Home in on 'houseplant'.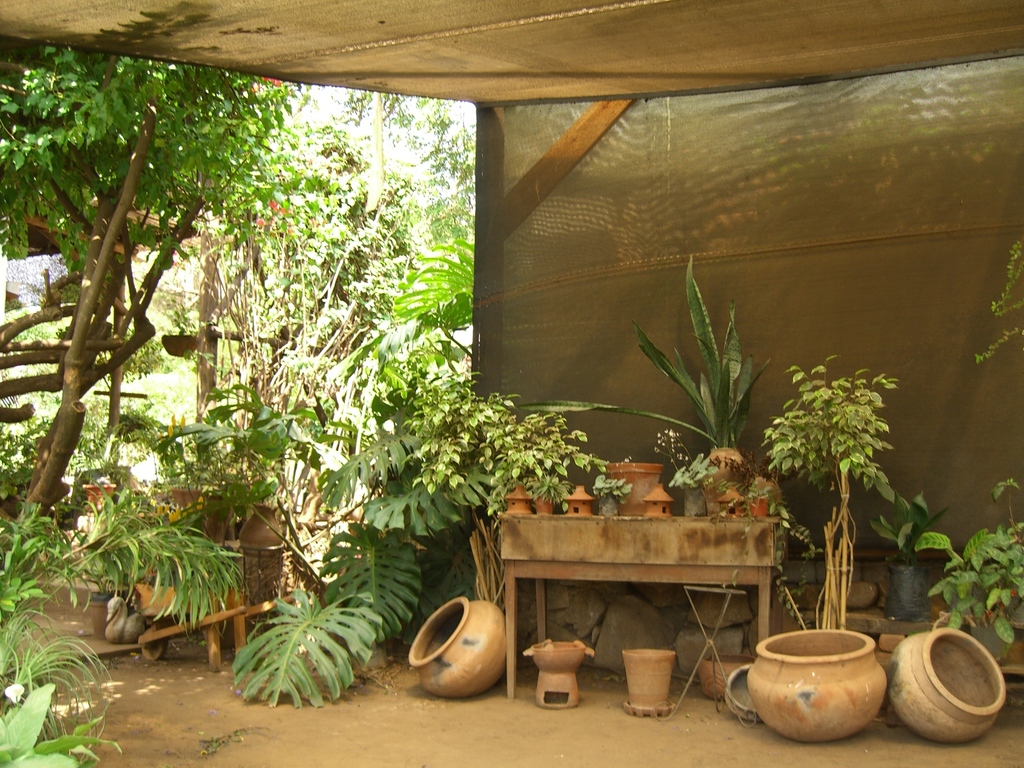
Homed in at left=138, top=410, right=253, bottom=546.
